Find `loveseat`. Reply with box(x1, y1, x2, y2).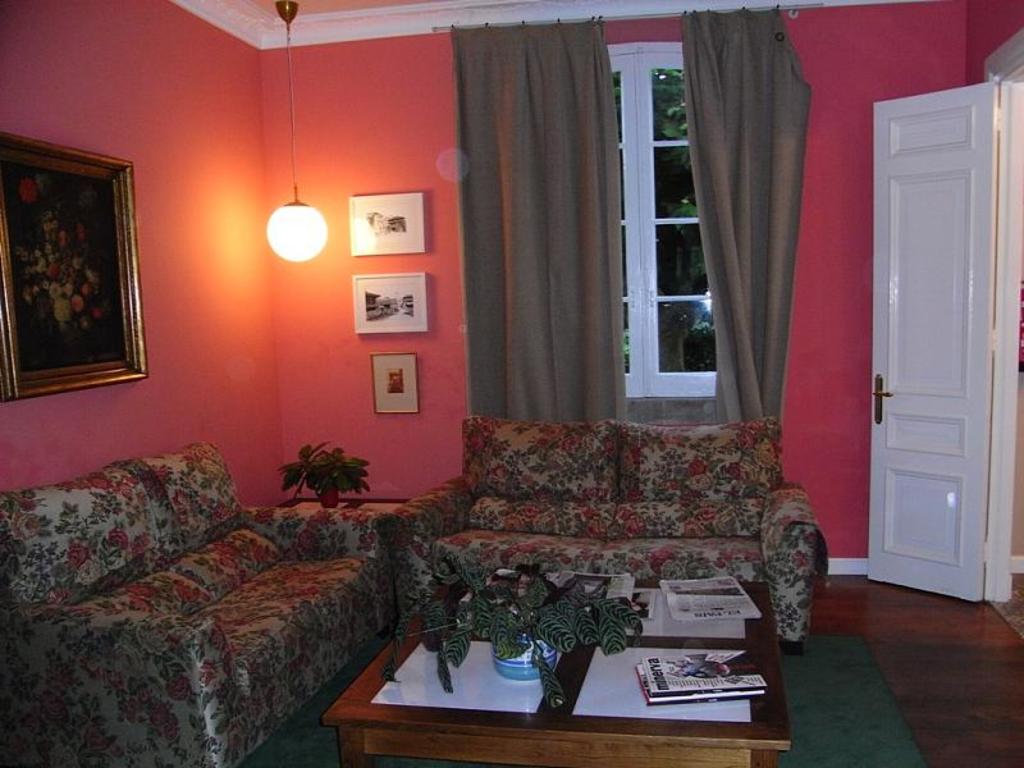
box(389, 436, 805, 680).
